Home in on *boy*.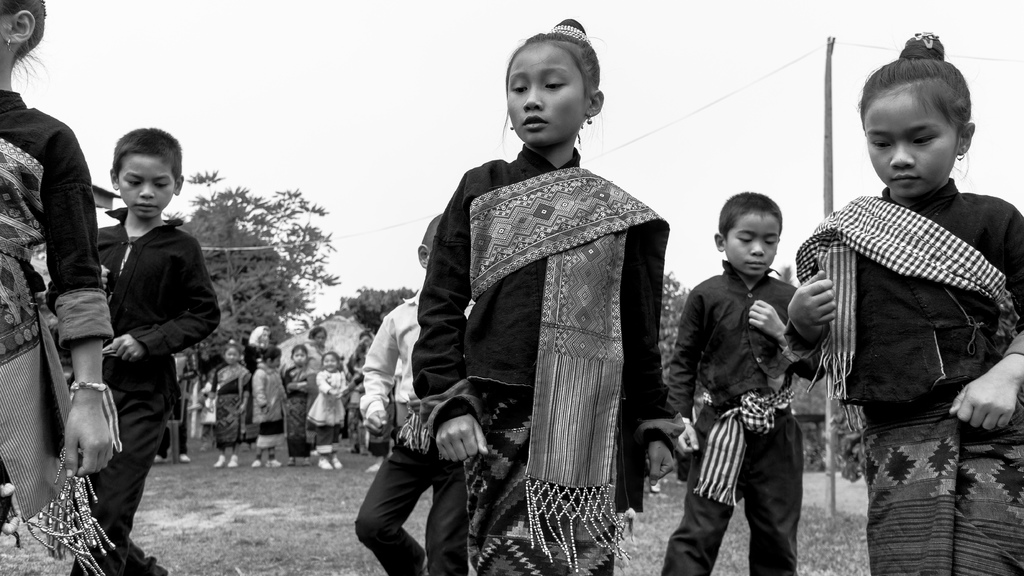
Homed in at detection(661, 189, 825, 575).
